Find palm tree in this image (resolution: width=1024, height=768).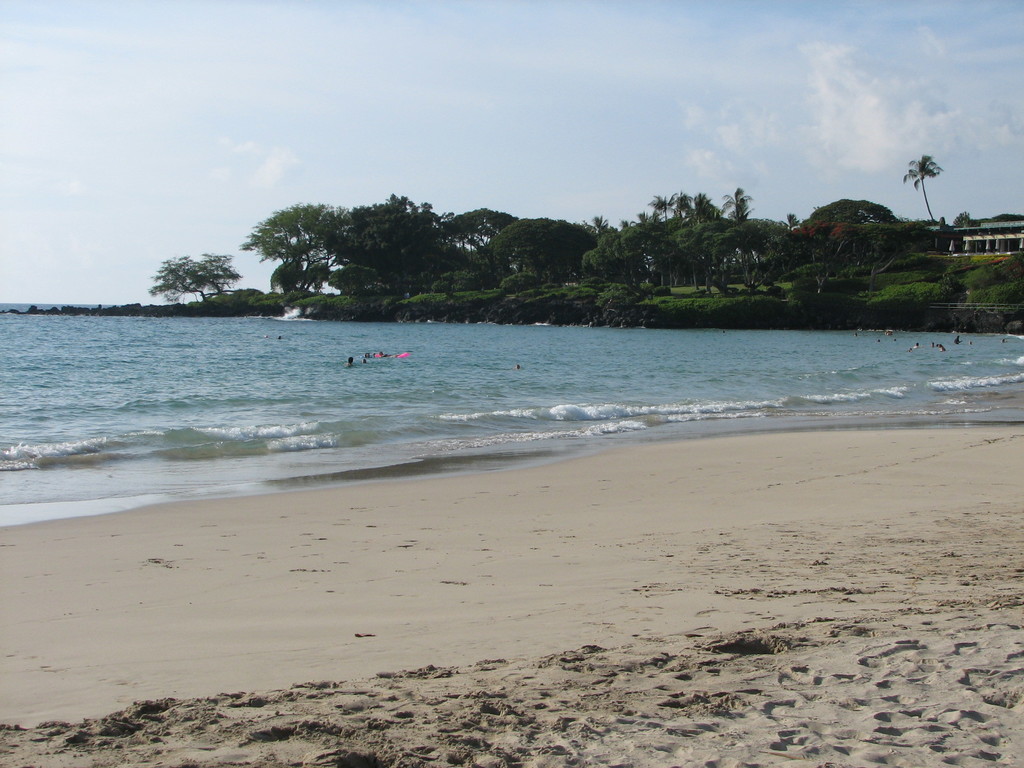
{"left": 151, "top": 253, "right": 230, "bottom": 301}.
